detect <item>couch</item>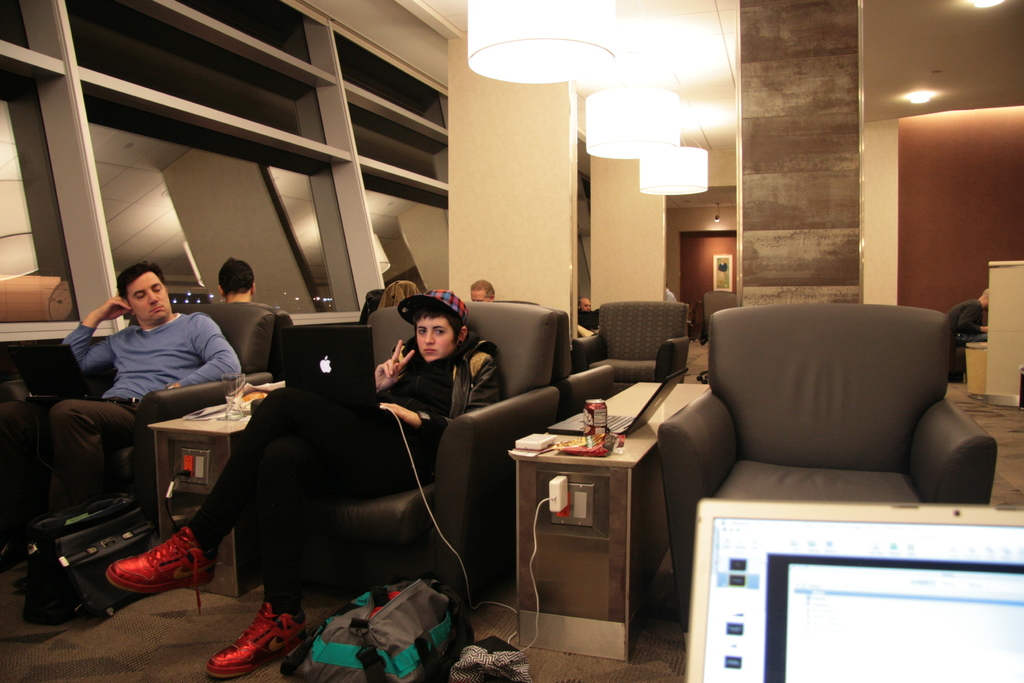
region(666, 303, 1007, 532)
